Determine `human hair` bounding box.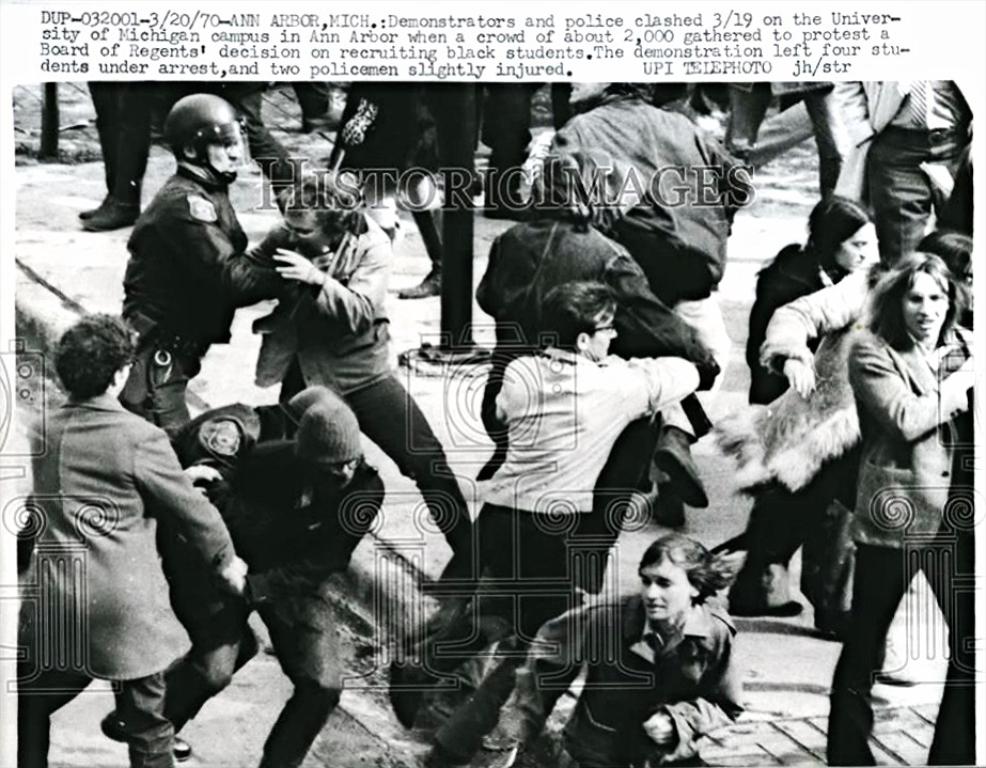
Determined: 282, 176, 353, 240.
